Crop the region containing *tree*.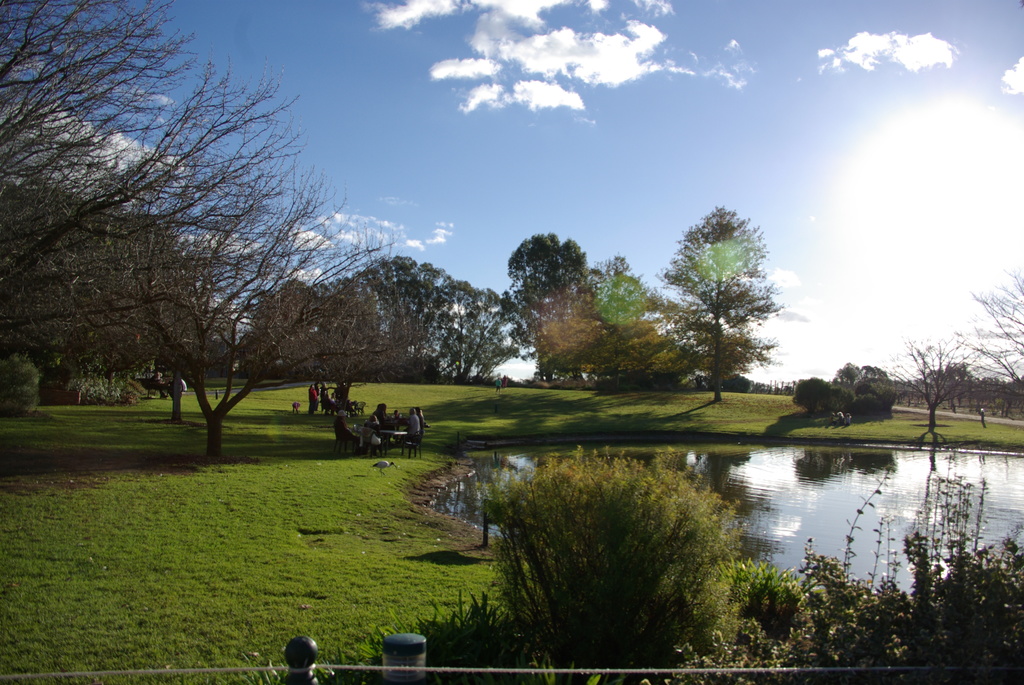
Crop region: (666,191,796,413).
